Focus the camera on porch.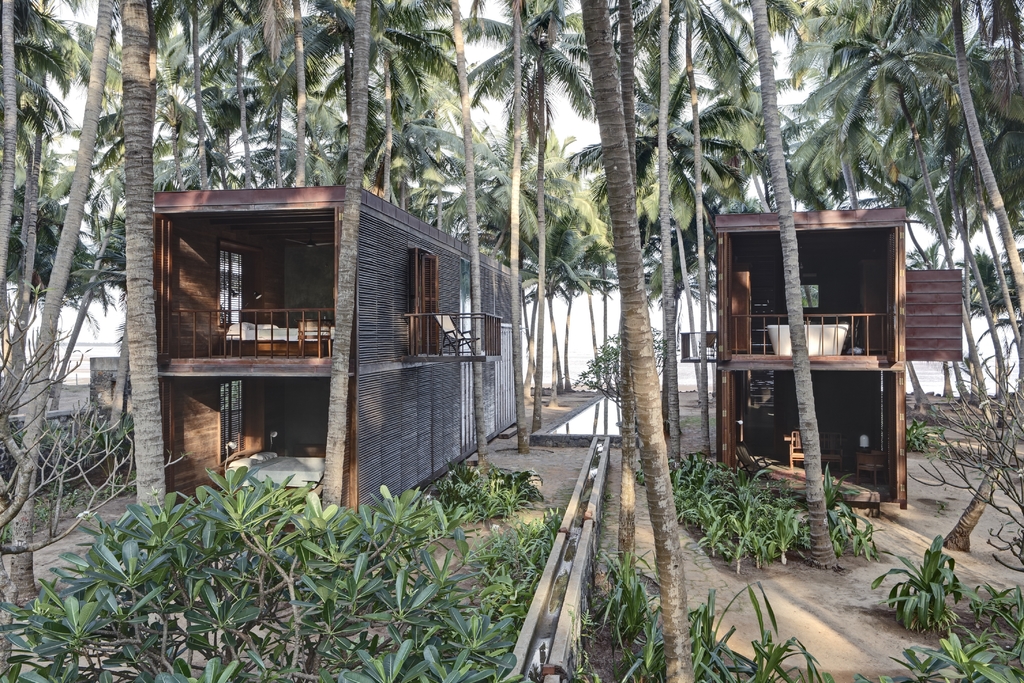
Focus region: 163,215,490,358.
